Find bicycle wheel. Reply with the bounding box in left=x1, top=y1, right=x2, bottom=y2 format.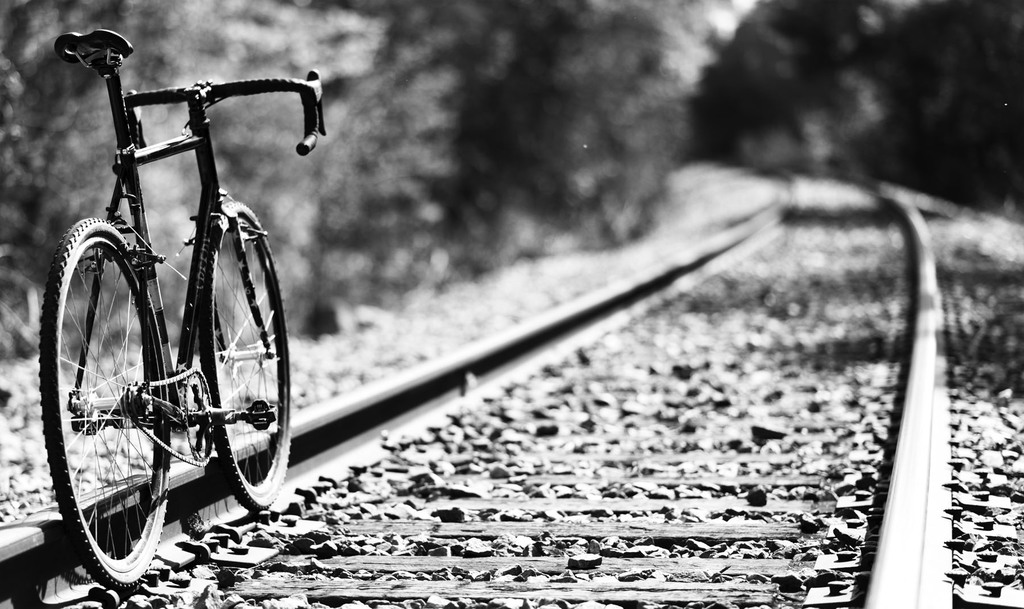
left=39, top=215, right=171, bottom=590.
